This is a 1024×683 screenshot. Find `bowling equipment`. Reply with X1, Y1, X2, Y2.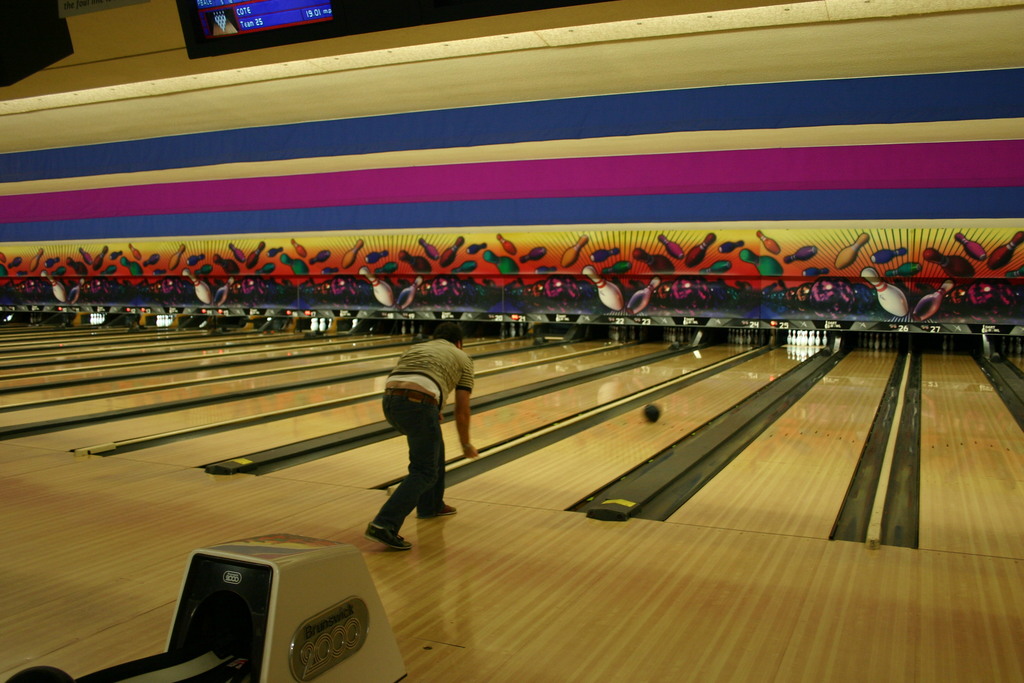
343, 240, 367, 270.
